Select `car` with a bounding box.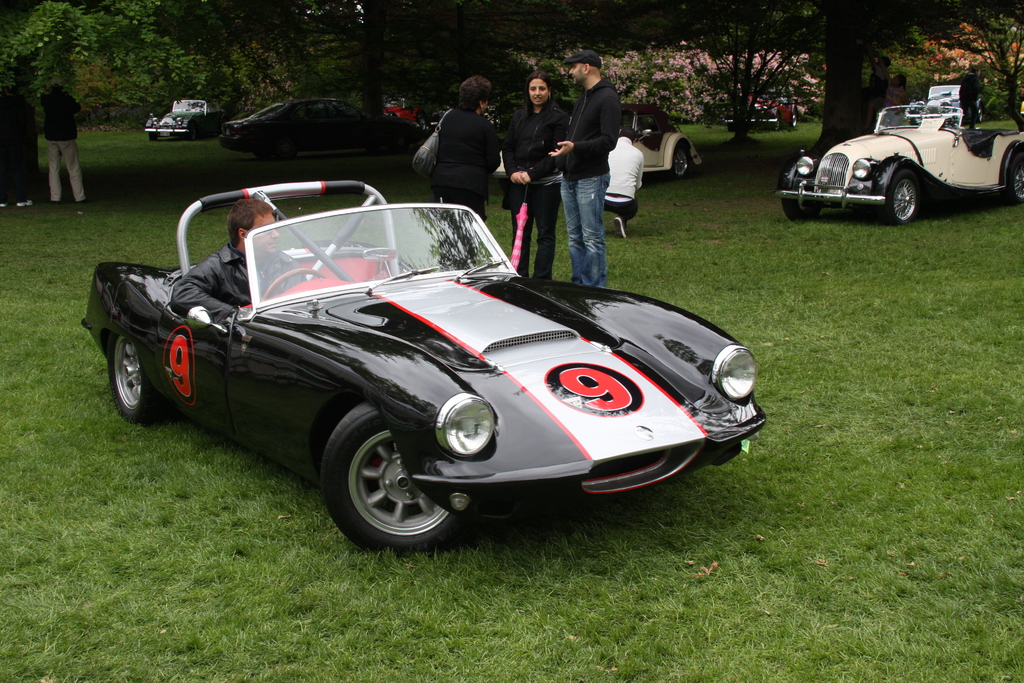
select_region(82, 180, 765, 550).
